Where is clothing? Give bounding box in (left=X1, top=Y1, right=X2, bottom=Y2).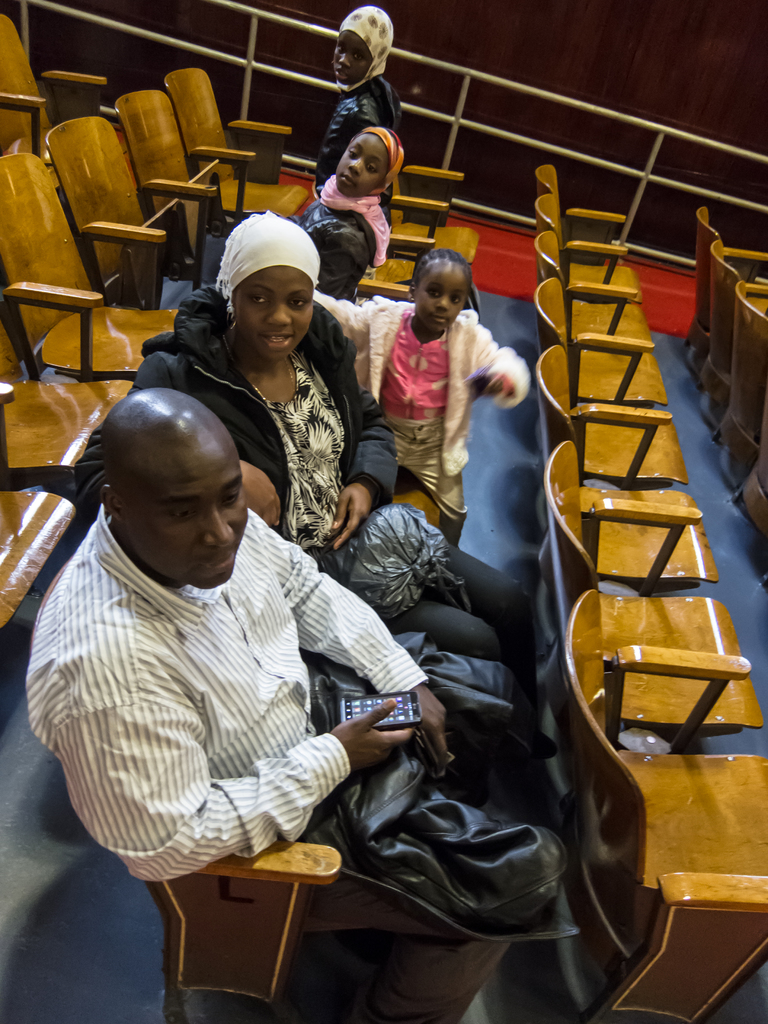
(left=317, top=179, right=387, bottom=259).
